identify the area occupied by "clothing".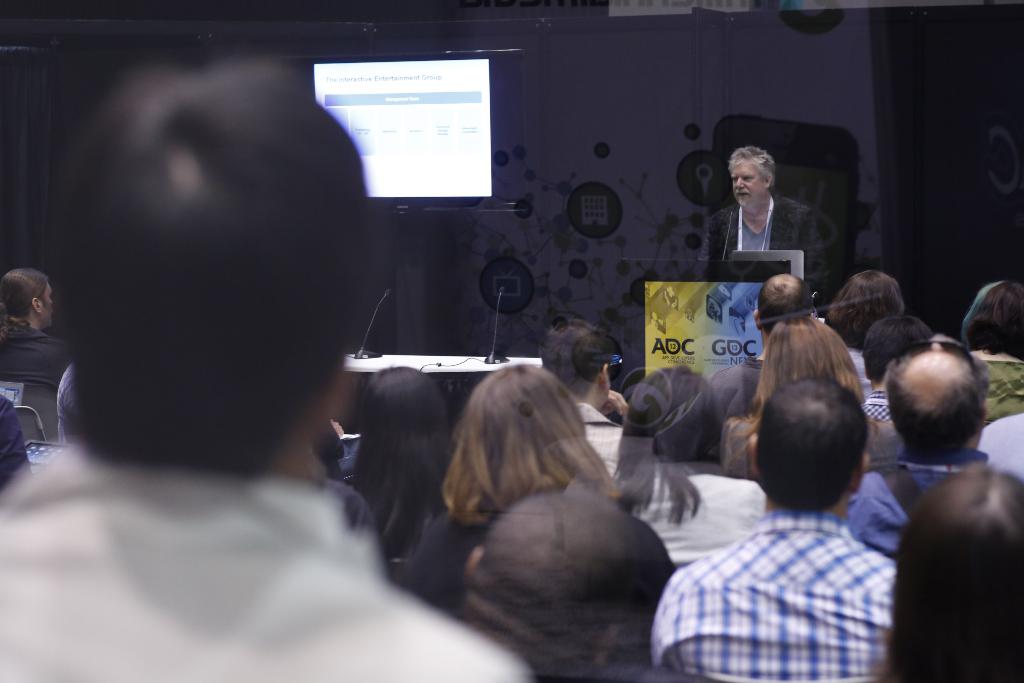
Area: {"left": 978, "top": 415, "right": 1023, "bottom": 481}.
